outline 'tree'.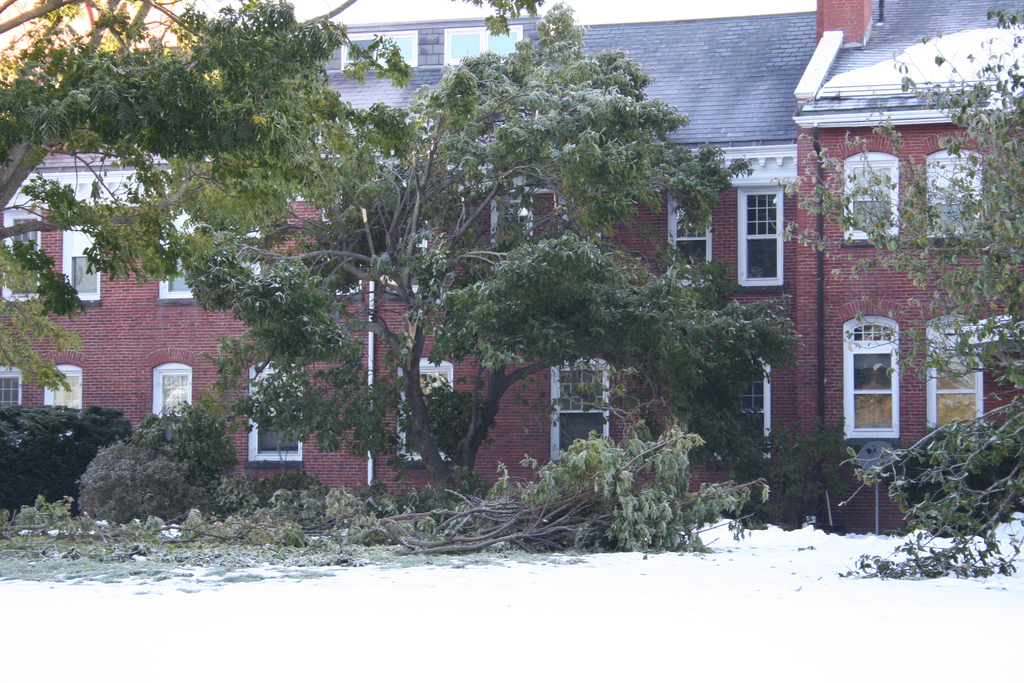
Outline: Rect(0, 0, 365, 399).
